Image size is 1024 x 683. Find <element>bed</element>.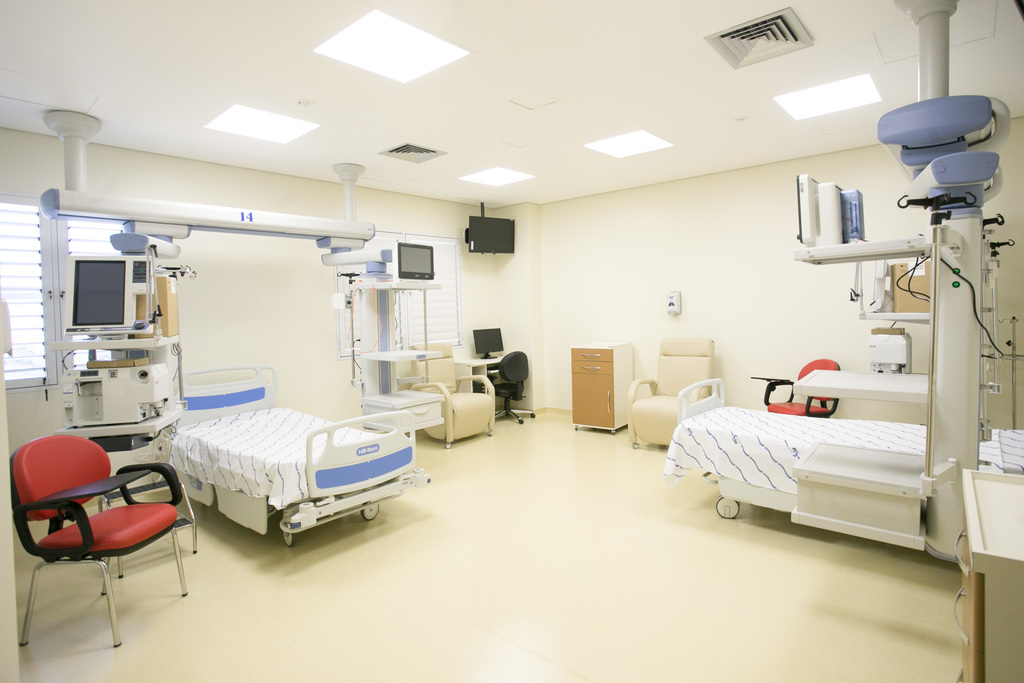
select_region(161, 359, 421, 543).
